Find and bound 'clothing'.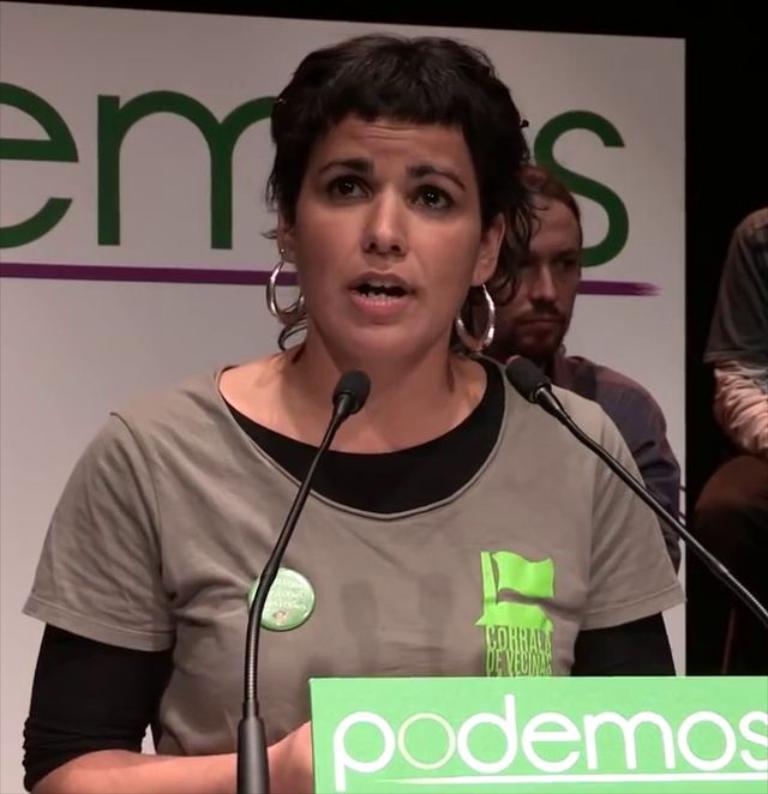
Bound: 485:349:684:563.
